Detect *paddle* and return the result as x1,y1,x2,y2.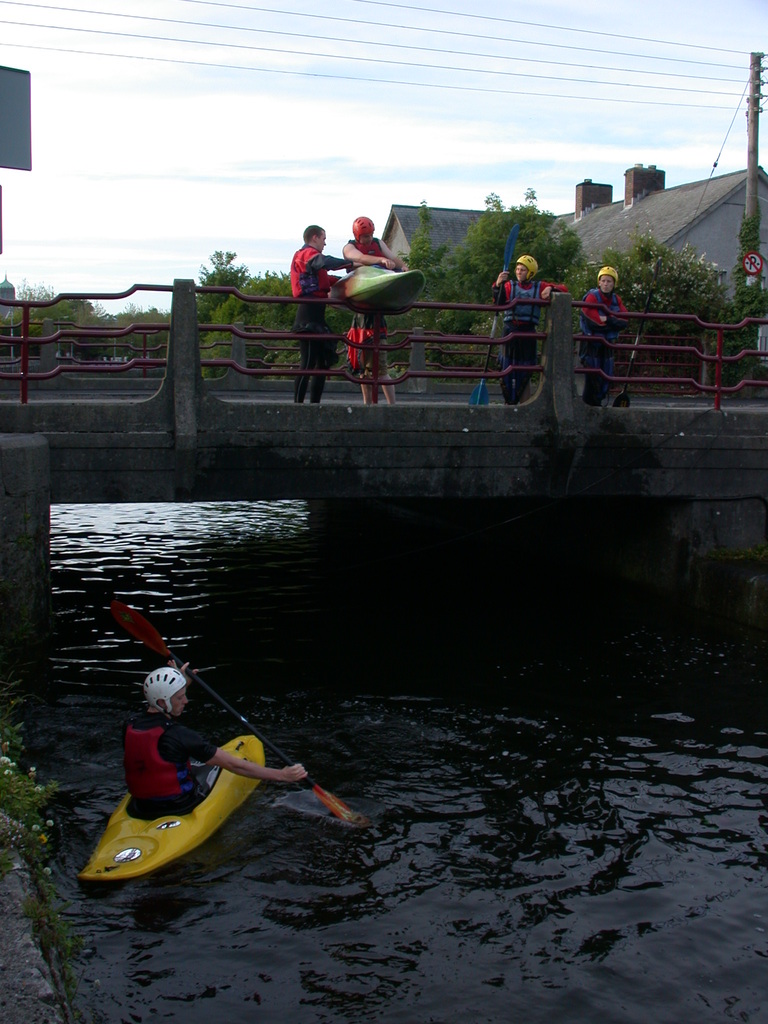
470,207,532,428.
